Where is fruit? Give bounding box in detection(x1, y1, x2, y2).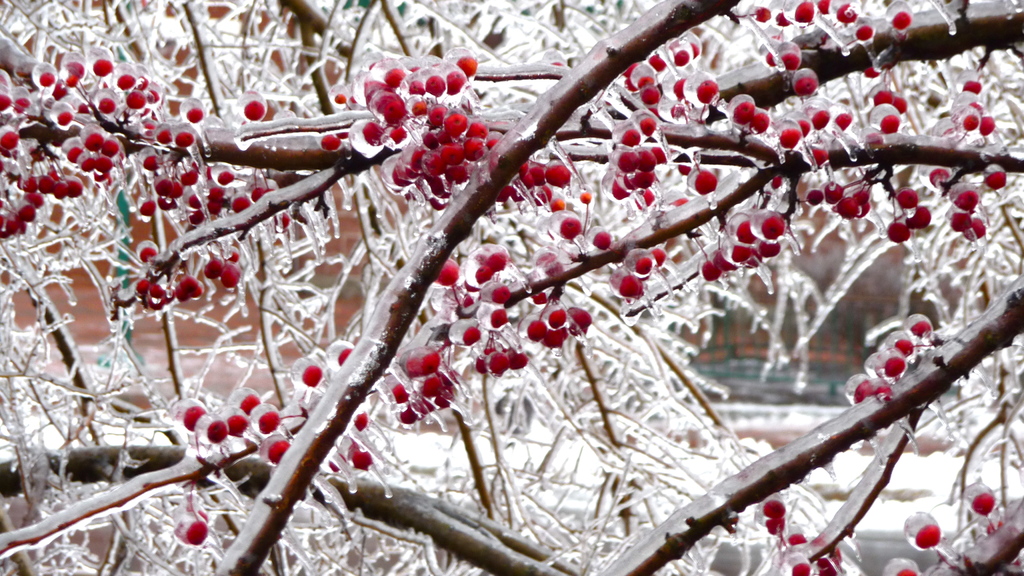
detection(765, 513, 787, 533).
